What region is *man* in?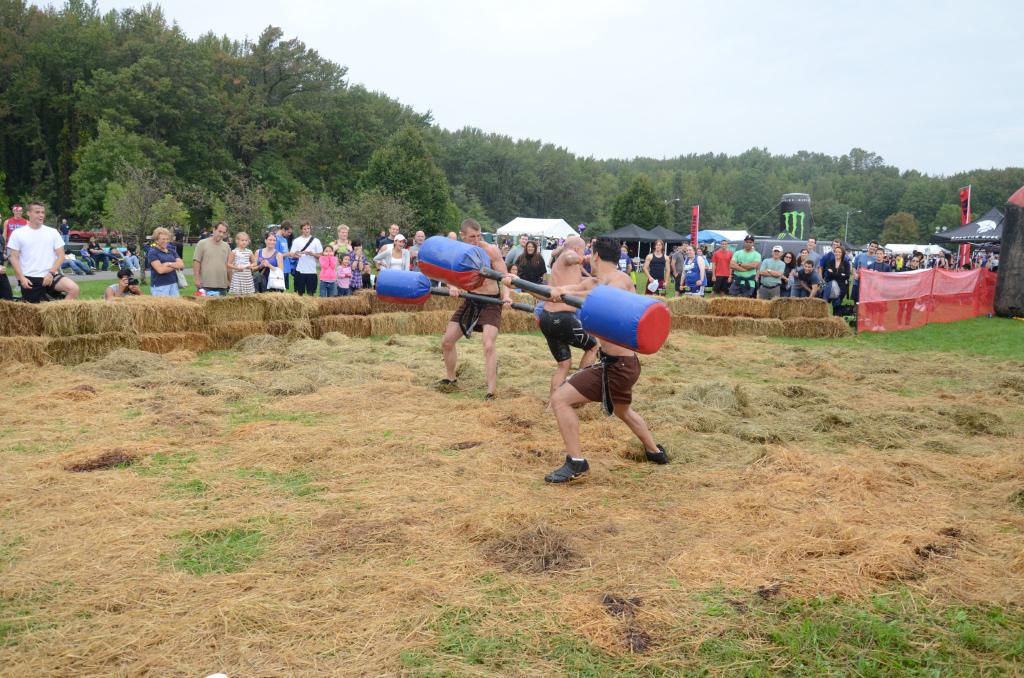
BBox(289, 219, 326, 296).
